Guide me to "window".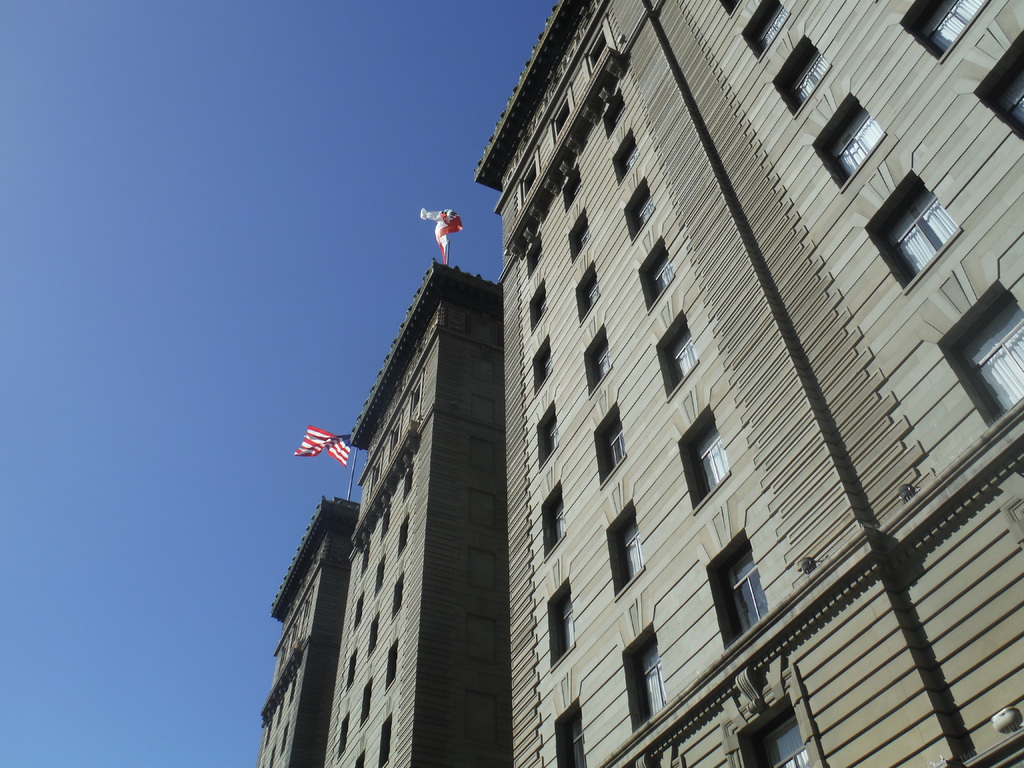
Guidance: (637, 644, 670, 722).
